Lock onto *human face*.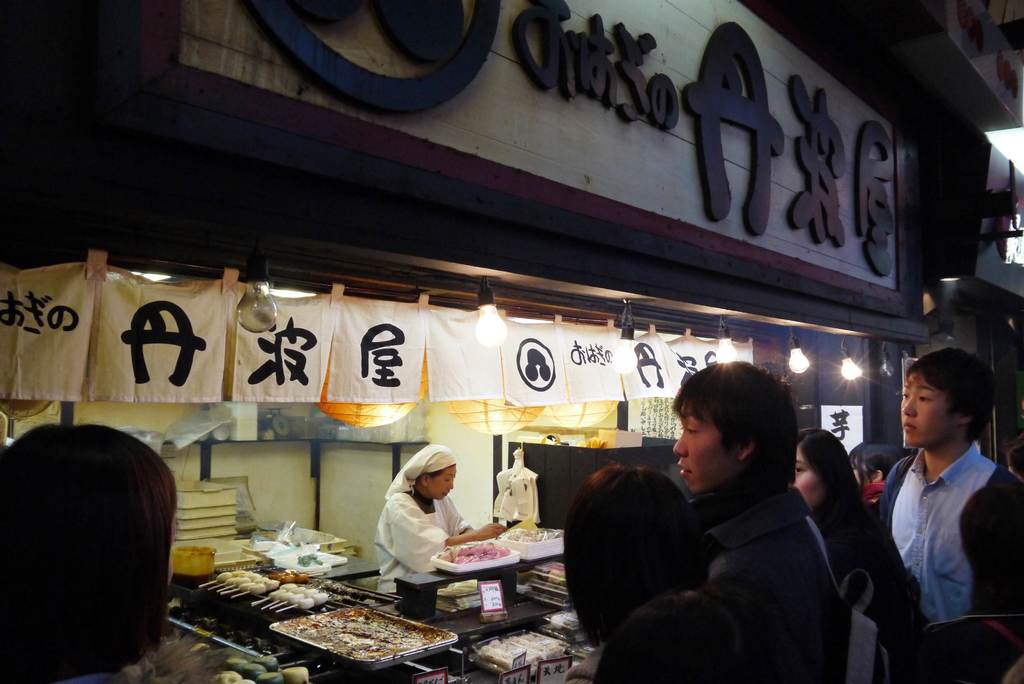
Locked: {"left": 904, "top": 373, "right": 960, "bottom": 448}.
